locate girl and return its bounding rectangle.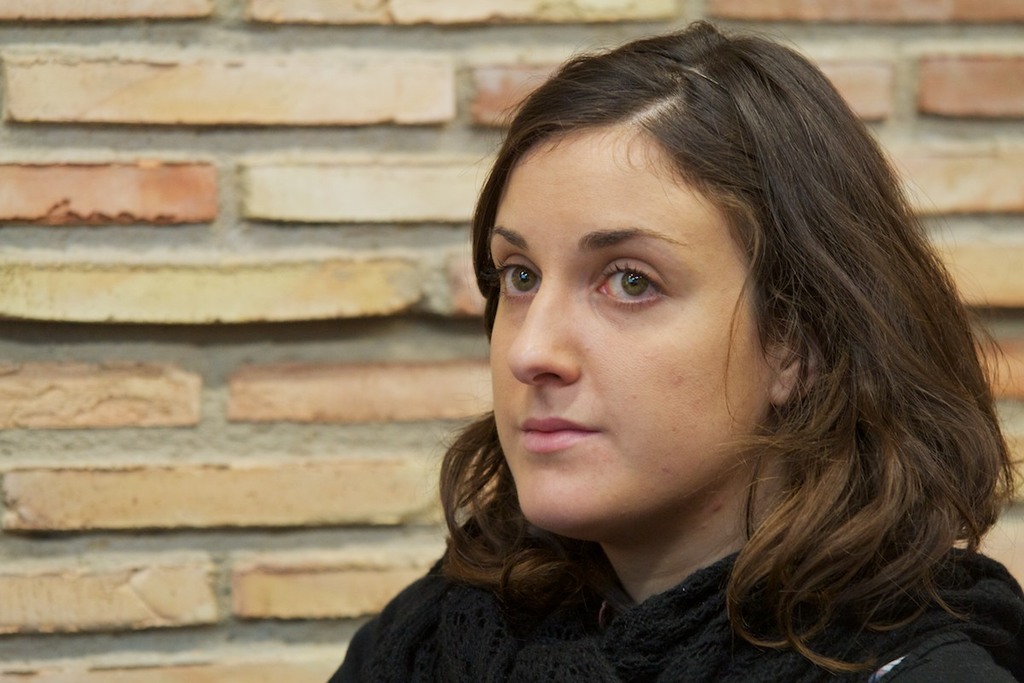
<box>328,18,1023,682</box>.
